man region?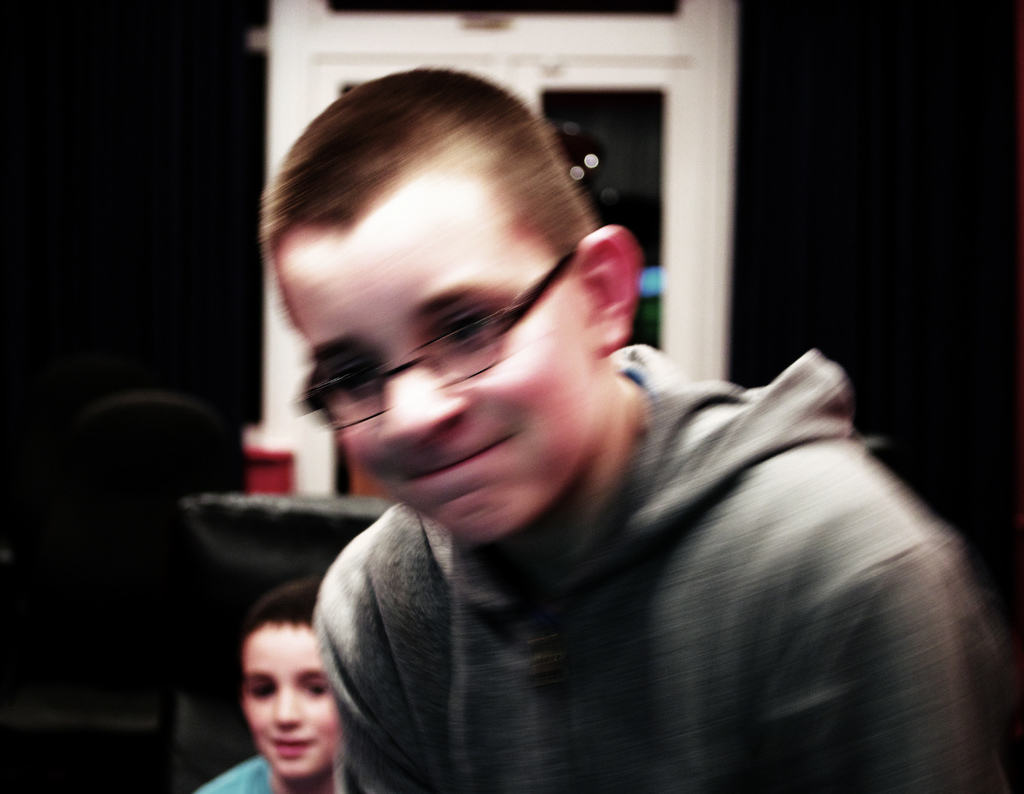
<box>263,78,1023,793</box>
